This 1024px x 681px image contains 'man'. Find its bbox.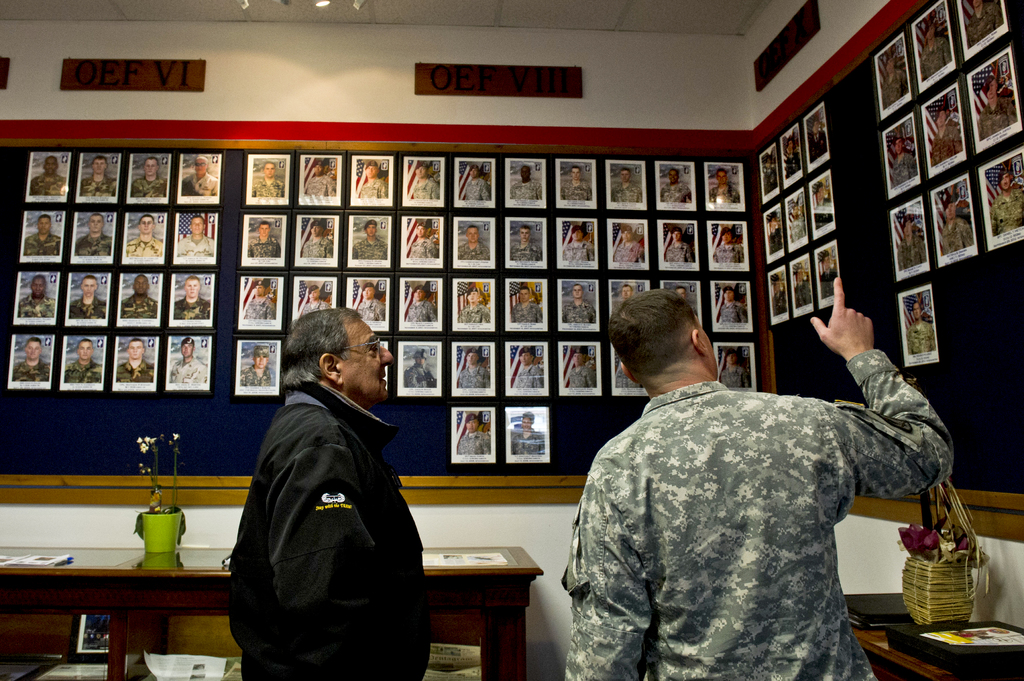
pyautogui.locateOnScreen(976, 74, 1020, 133).
